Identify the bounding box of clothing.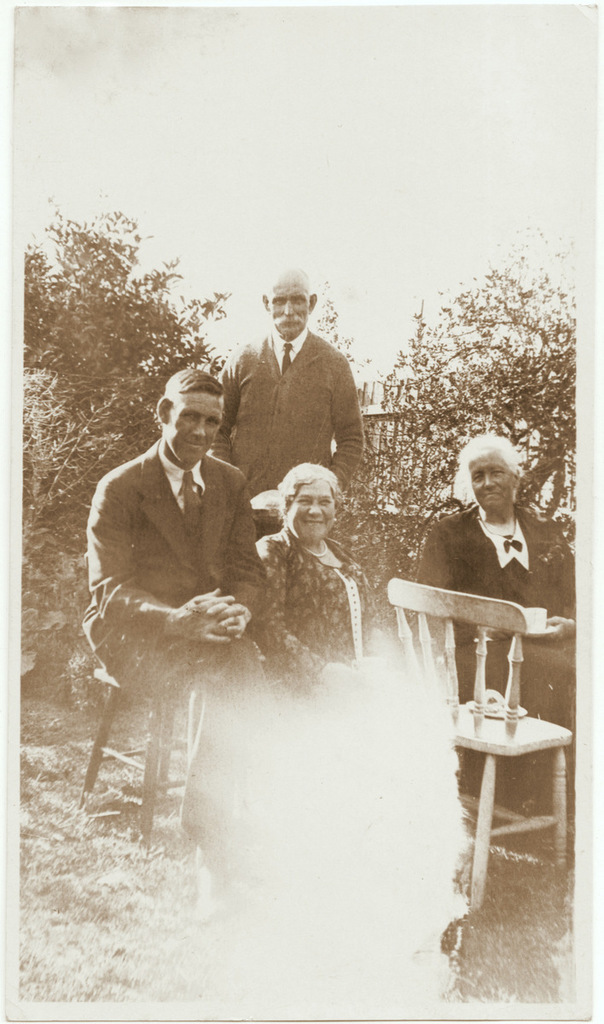
detection(82, 433, 280, 840).
